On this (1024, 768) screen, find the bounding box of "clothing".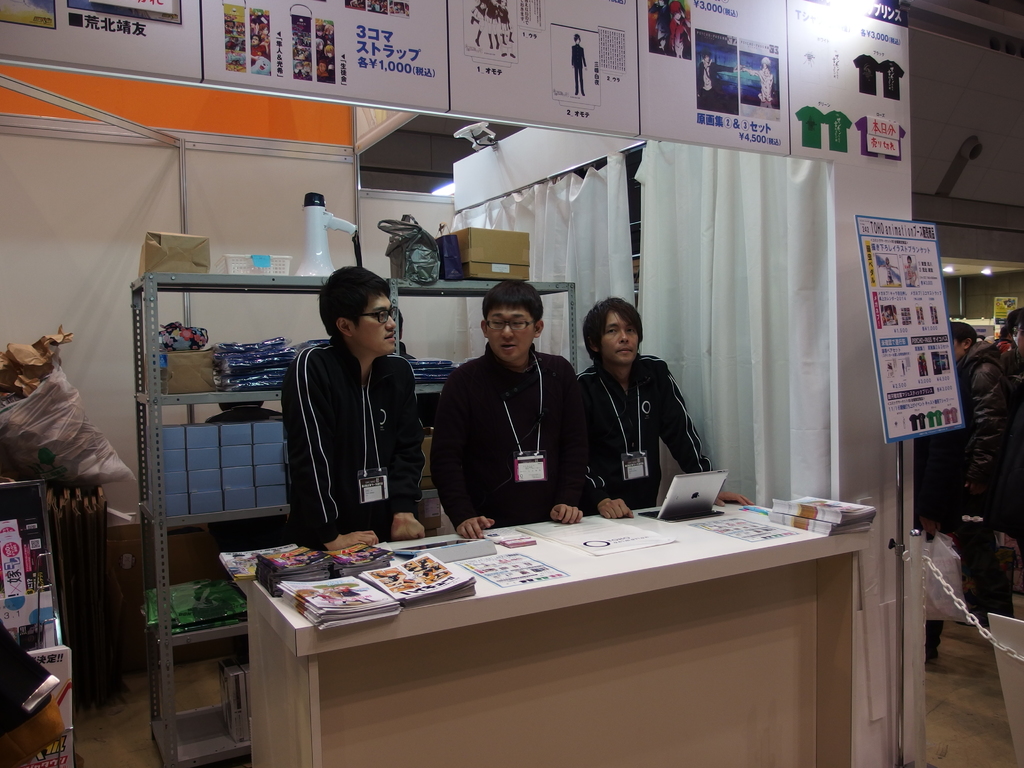
Bounding box: {"left": 957, "top": 339, "right": 1023, "bottom": 625}.
